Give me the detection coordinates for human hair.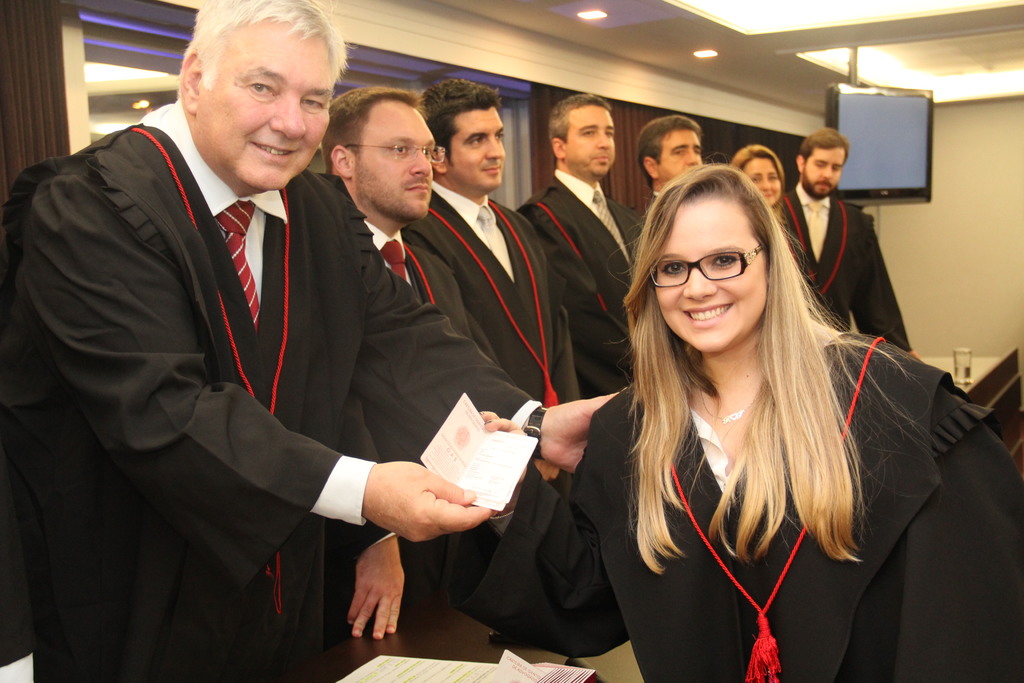
[415,76,504,161].
